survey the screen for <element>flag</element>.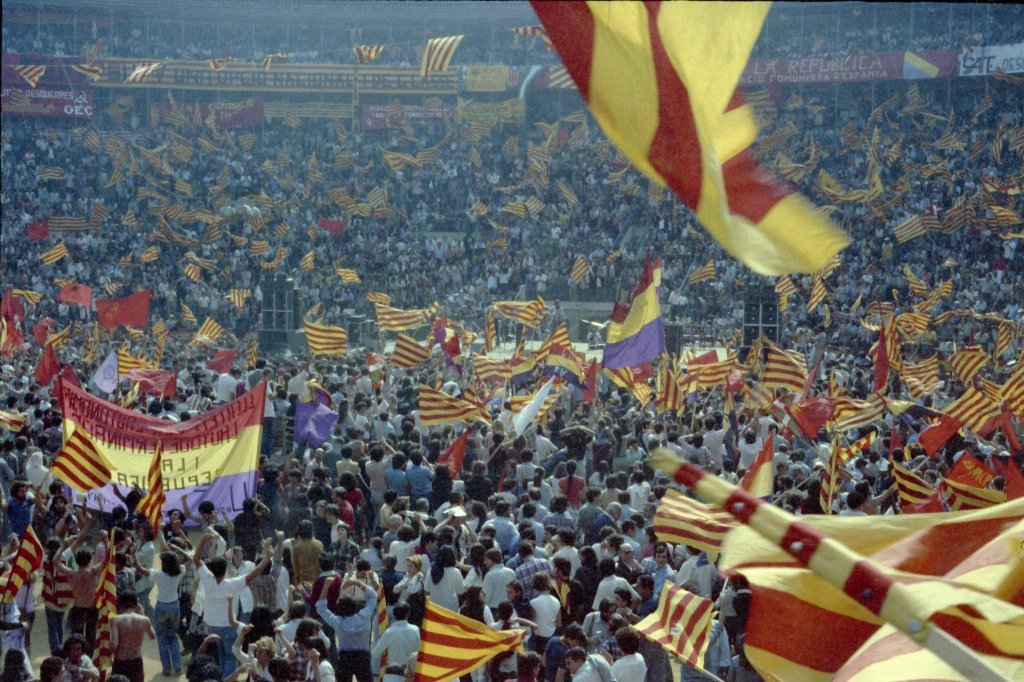
Survey found: 743:344:767:364.
